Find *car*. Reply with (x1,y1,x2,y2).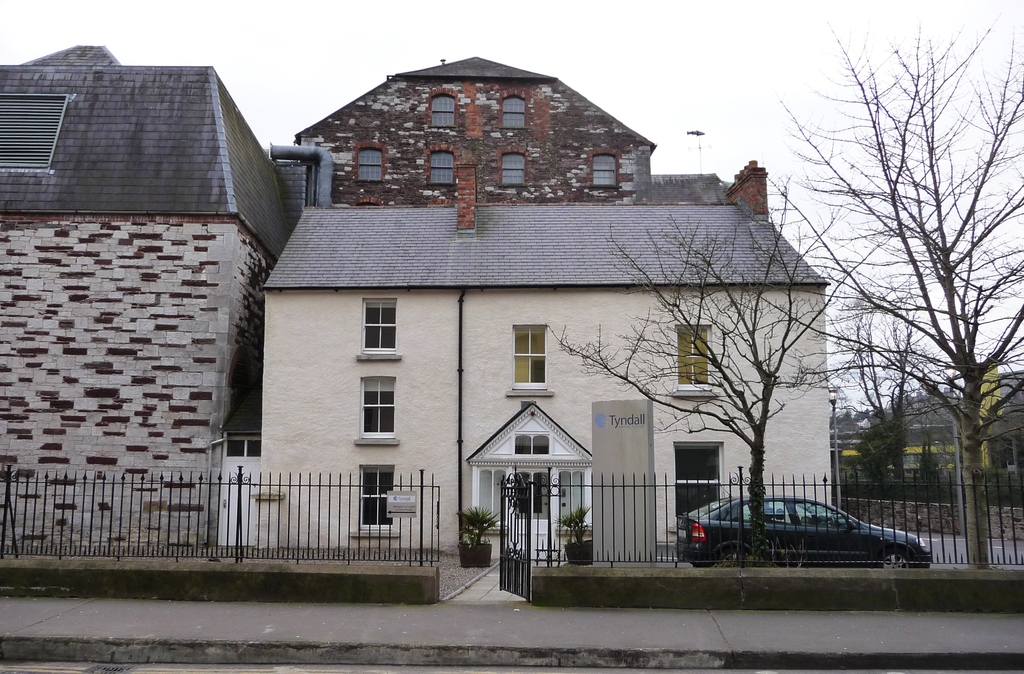
(667,488,928,574).
